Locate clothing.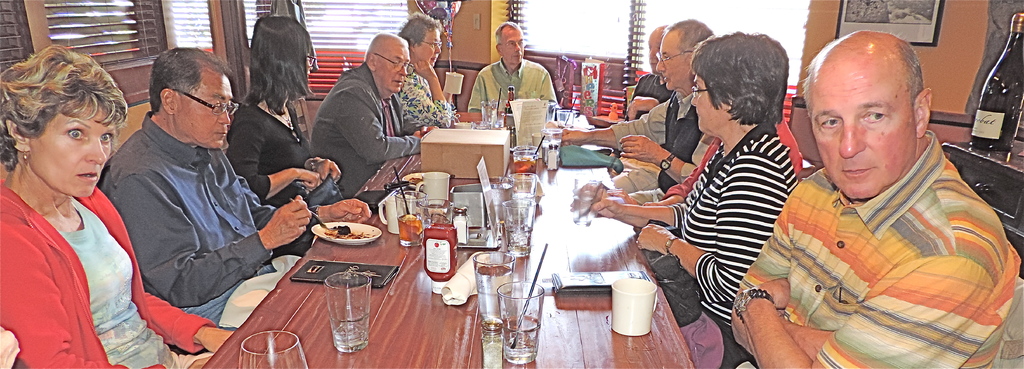
Bounding box: [left=103, top=114, right=289, bottom=299].
